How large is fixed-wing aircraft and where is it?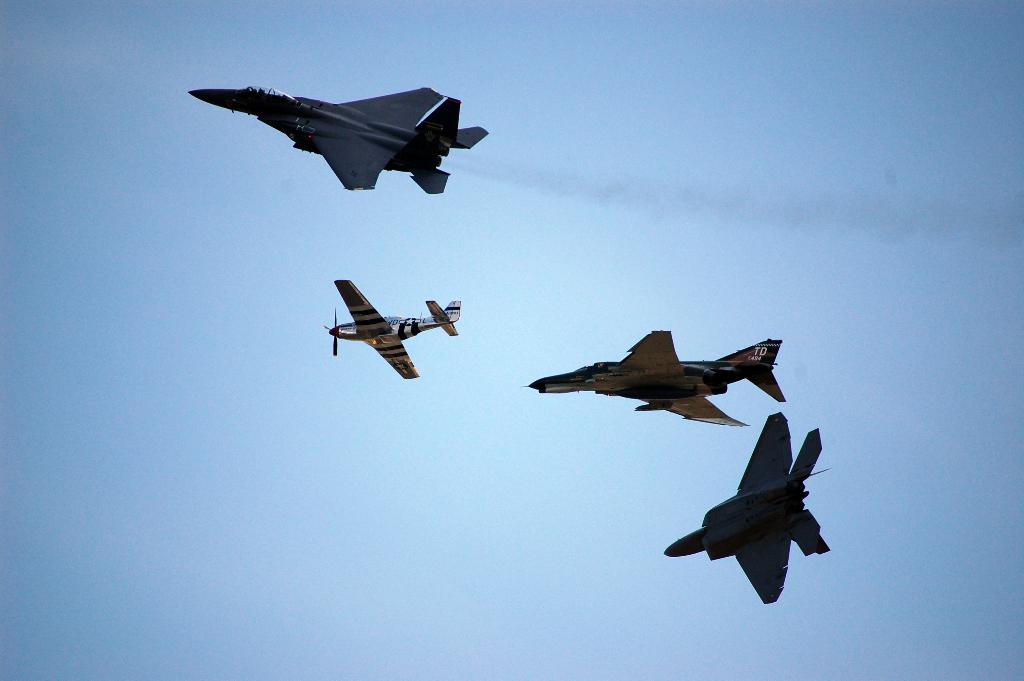
Bounding box: <region>516, 320, 788, 429</region>.
